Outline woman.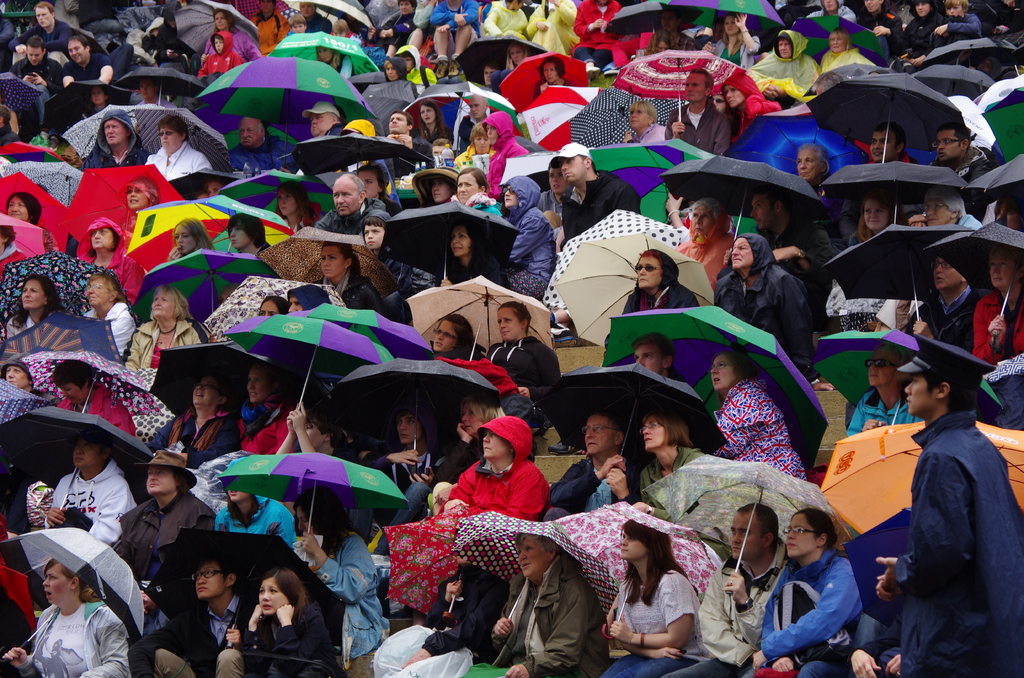
Outline: (x1=385, y1=59, x2=425, y2=117).
